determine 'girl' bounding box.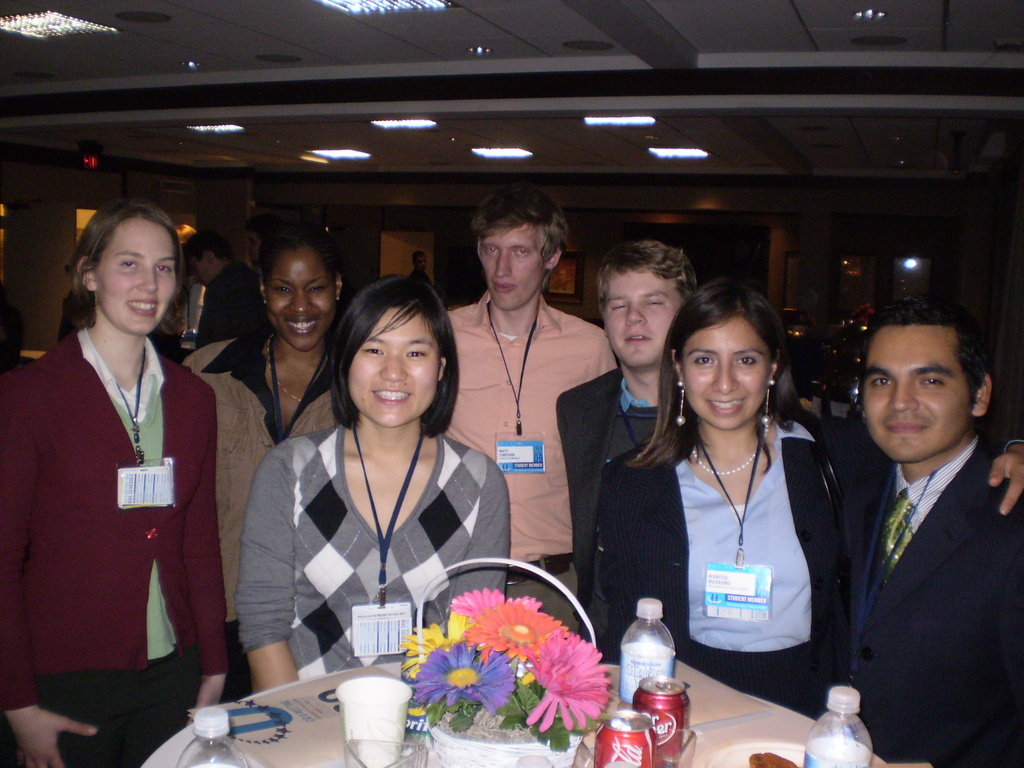
Determined: detection(596, 283, 1023, 723).
